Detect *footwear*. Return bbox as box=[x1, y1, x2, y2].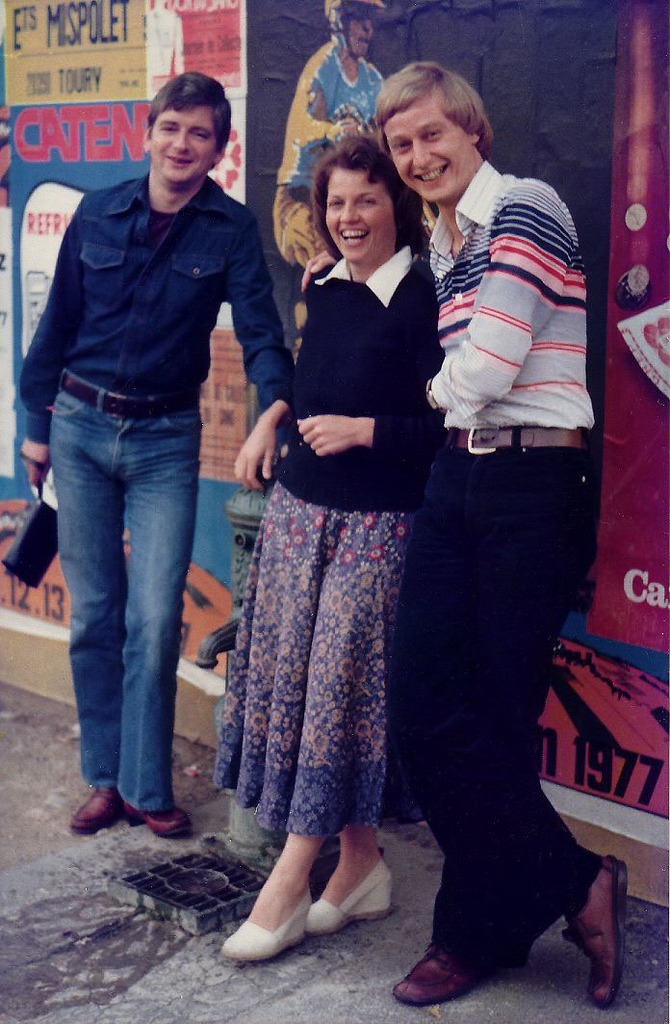
box=[561, 852, 630, 1009].
